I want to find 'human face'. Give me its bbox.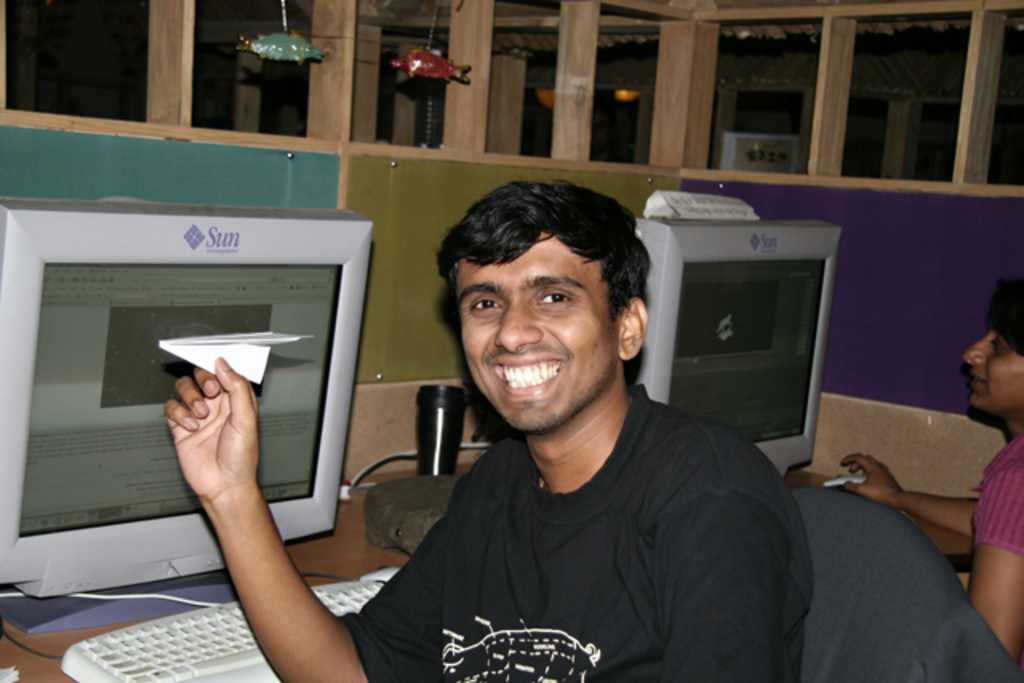
crop(966, 330, 1022, 413).
